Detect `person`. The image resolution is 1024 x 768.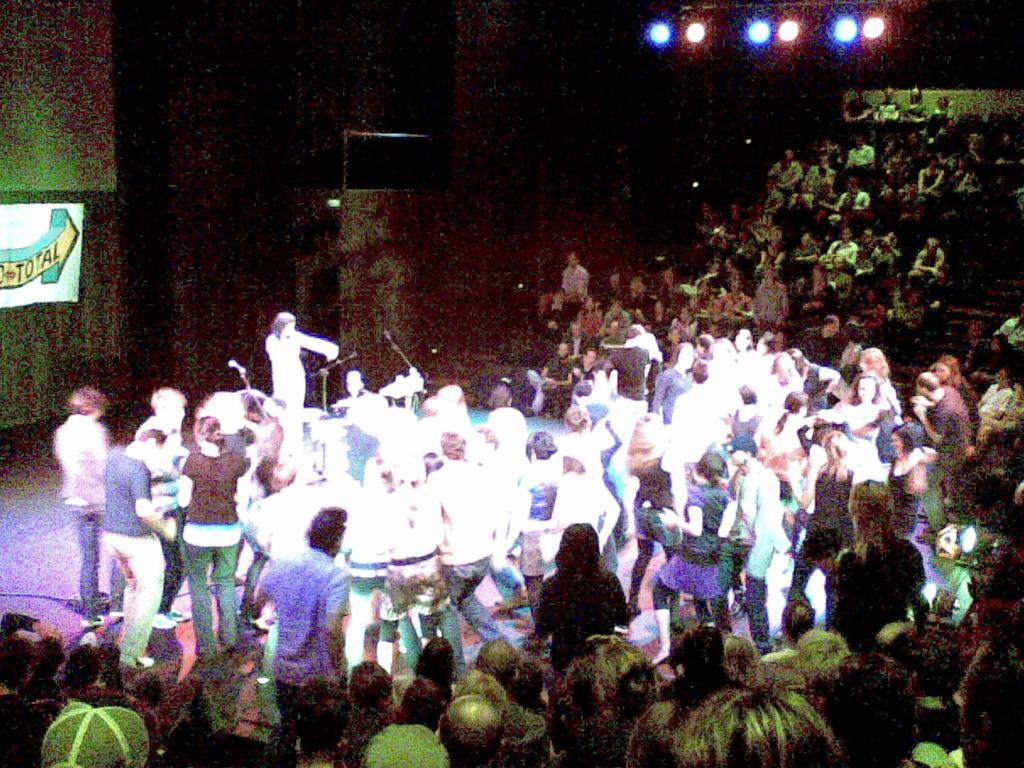
left=93, top=424, right=179, bottom=671.
